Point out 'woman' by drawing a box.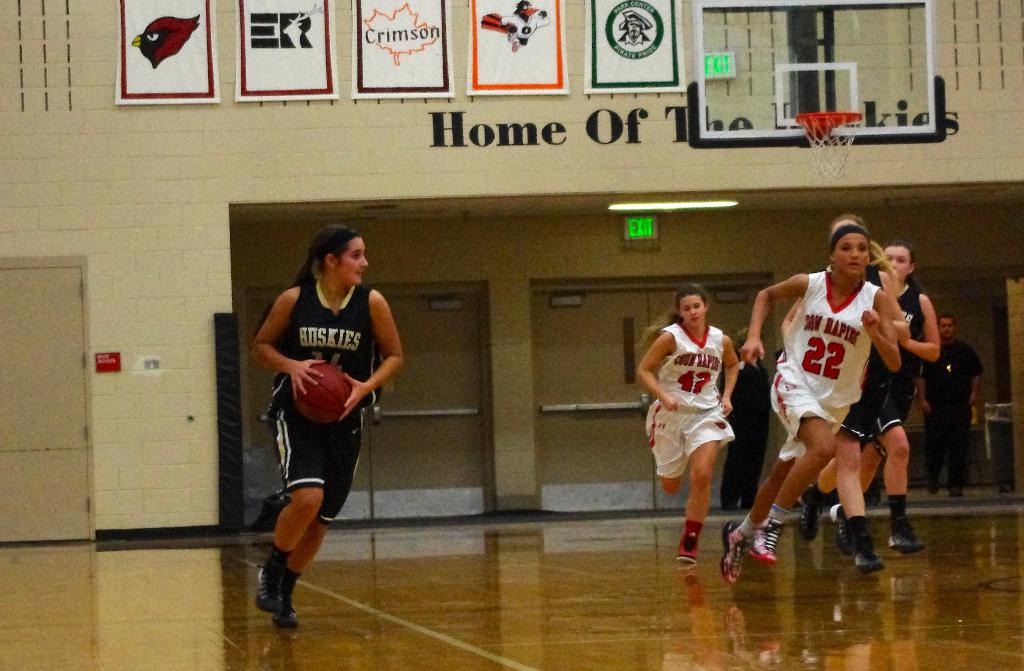
(244, 224, 399, 635).
